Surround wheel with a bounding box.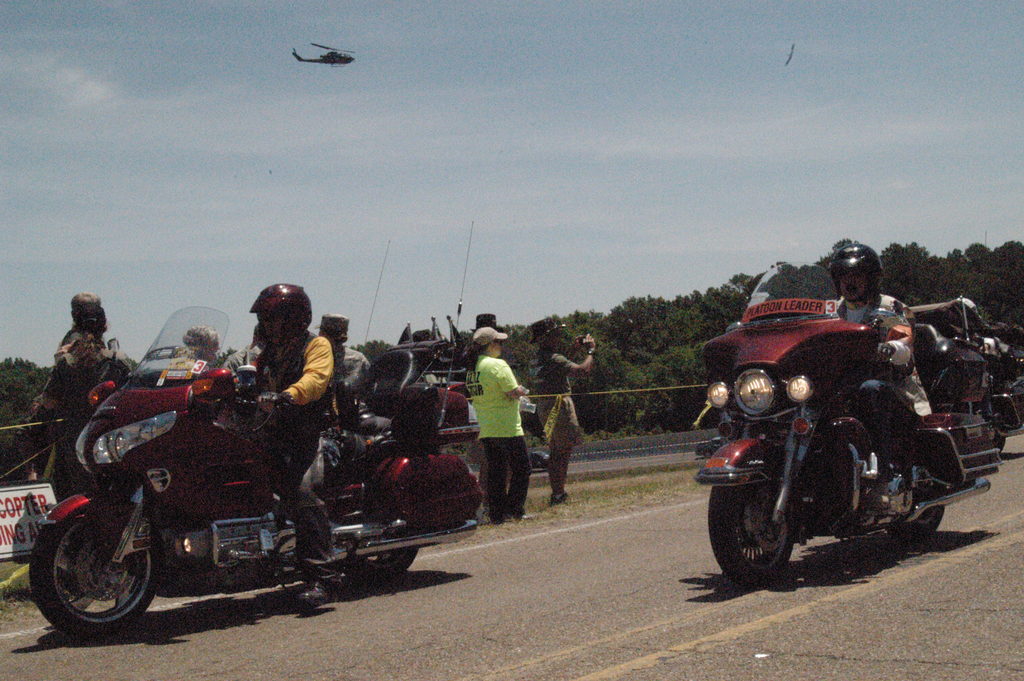
(881,501,948,537).
